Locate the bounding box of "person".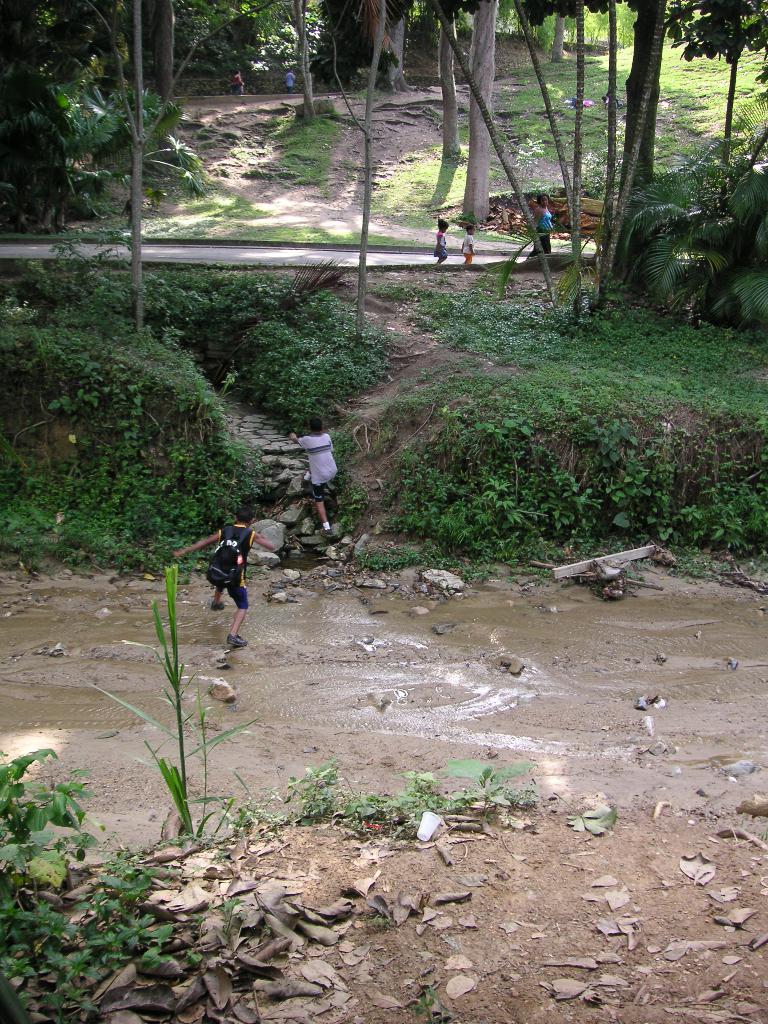
Bounding box: bbox(167, 510, 277, 647).
